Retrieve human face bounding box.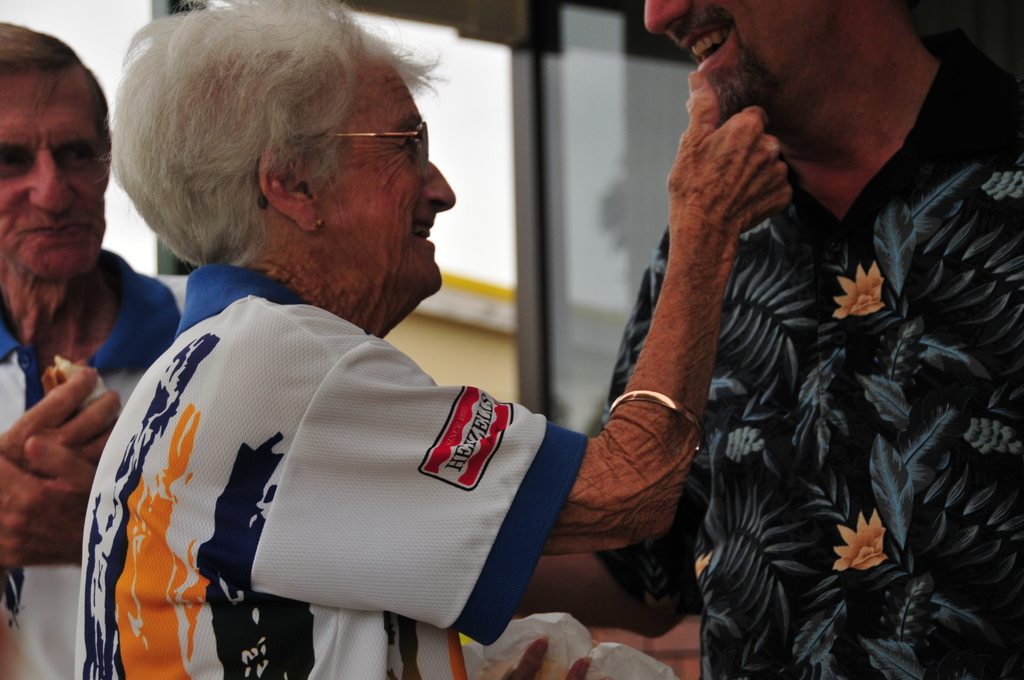
Bounding box: BBox(641, 0, 829, 118).
